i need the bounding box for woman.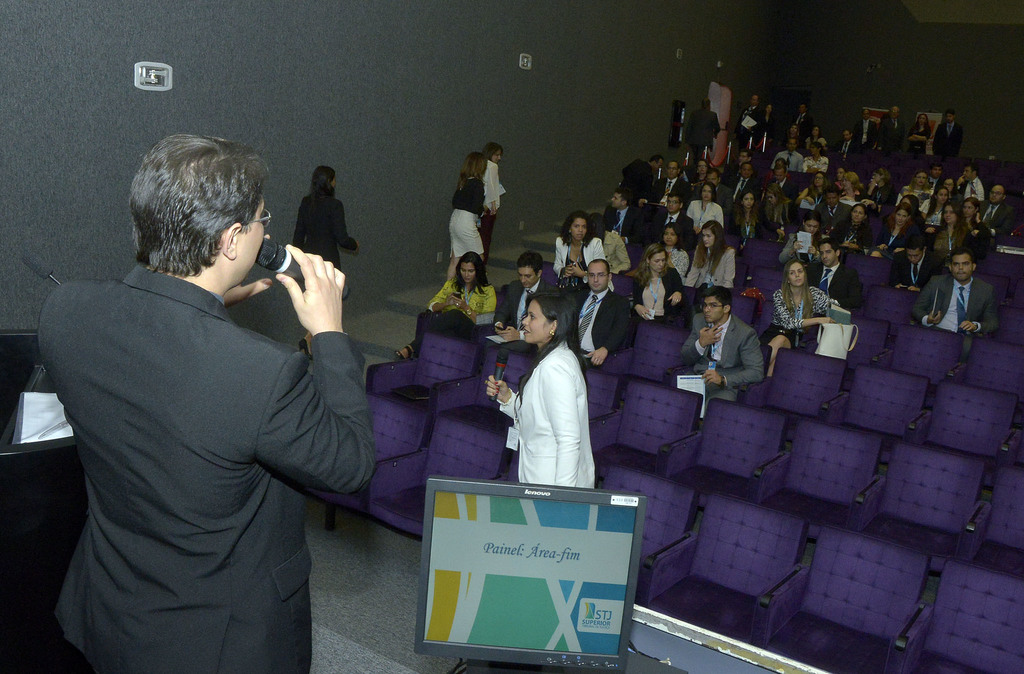
Here it is: (686,186,724,229).
